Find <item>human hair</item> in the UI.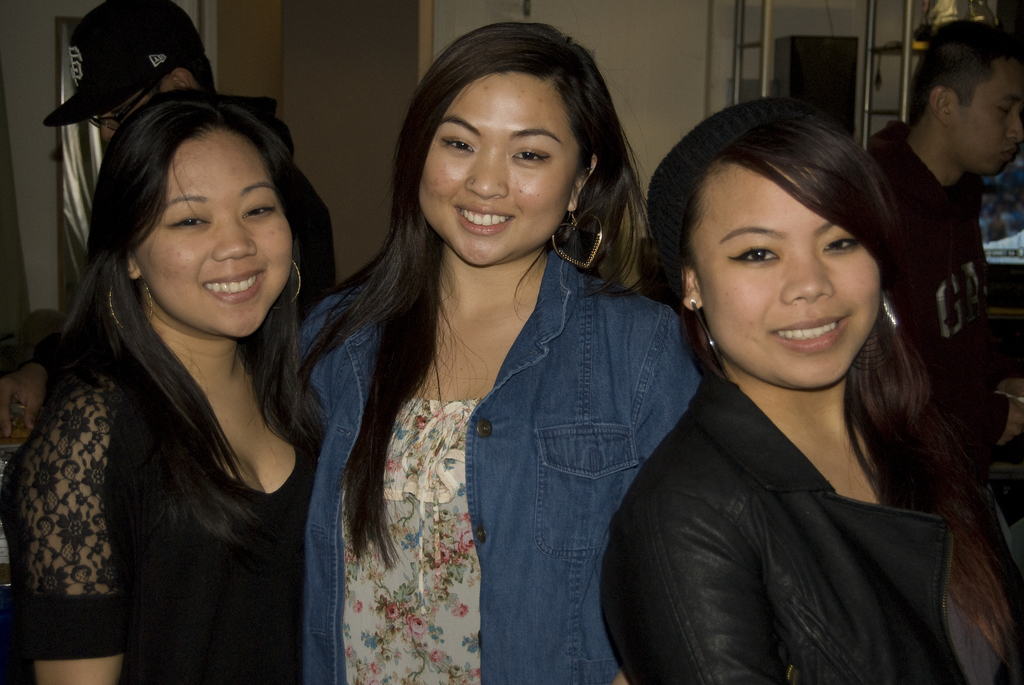
UI element at pyautogui.locateOnScreen(35, 87, 305, 542).
